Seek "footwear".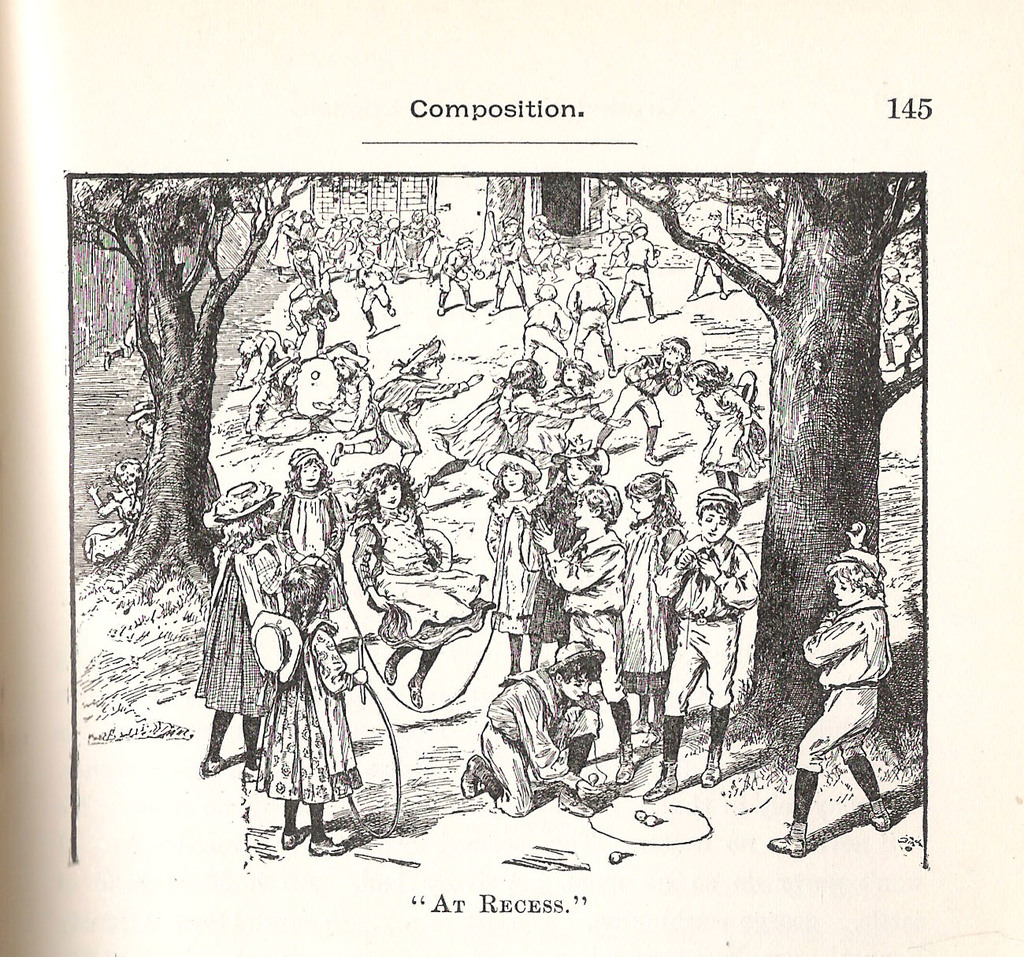
{"x1": 388, "y1": 306, "x2": 397, "y2": 316}.
